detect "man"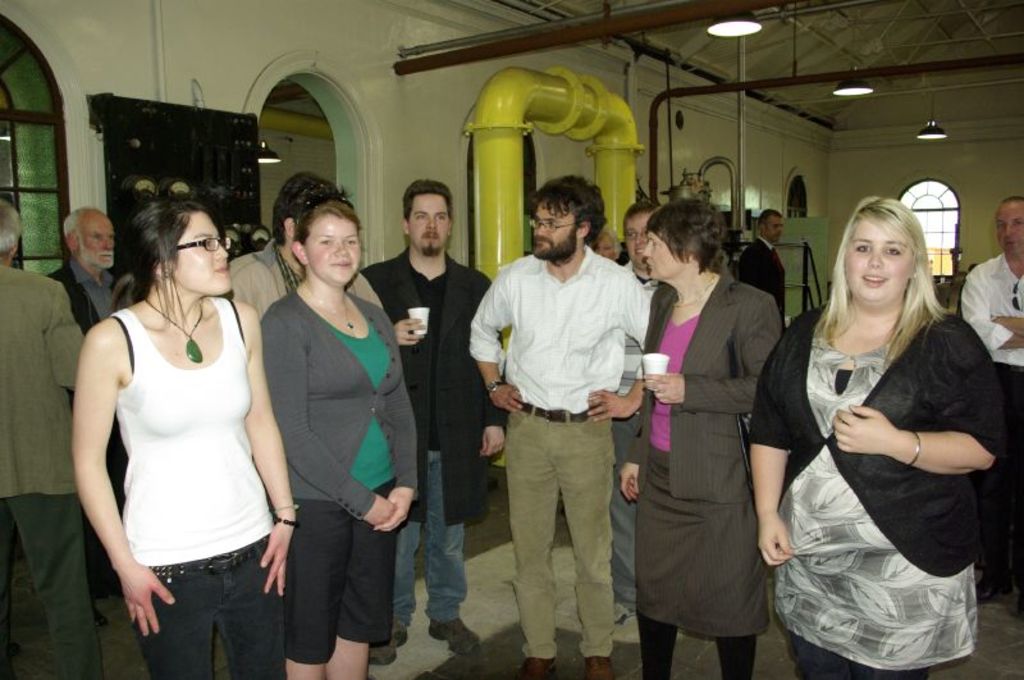
356/178/504/666
